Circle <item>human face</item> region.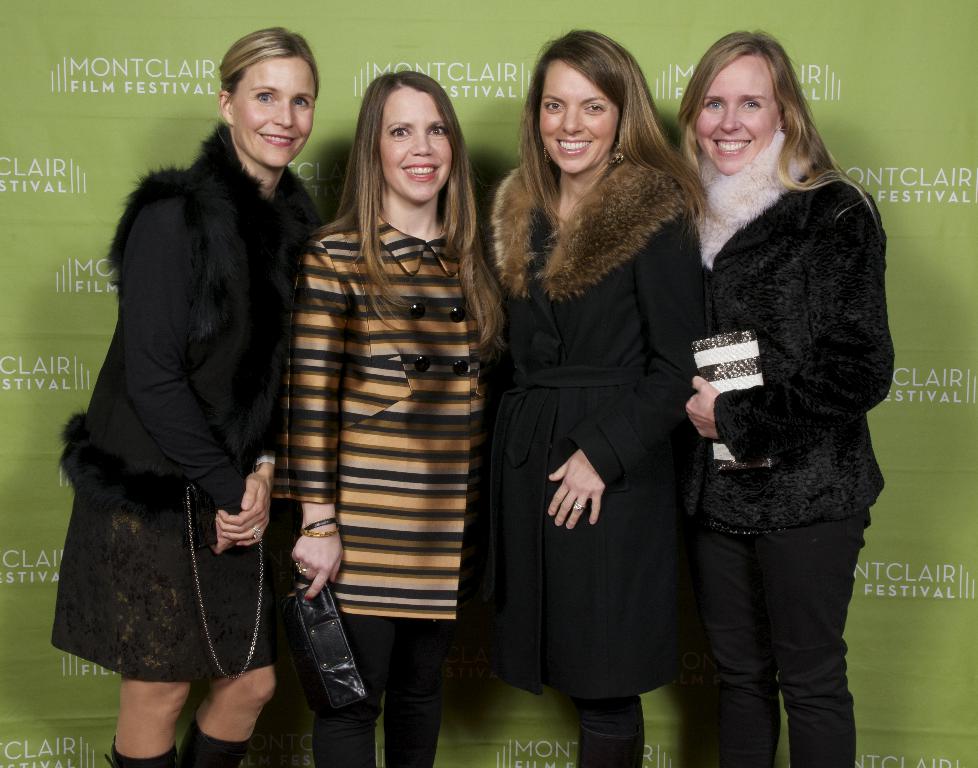
Region: Rect(536, 61, 620, 175).
